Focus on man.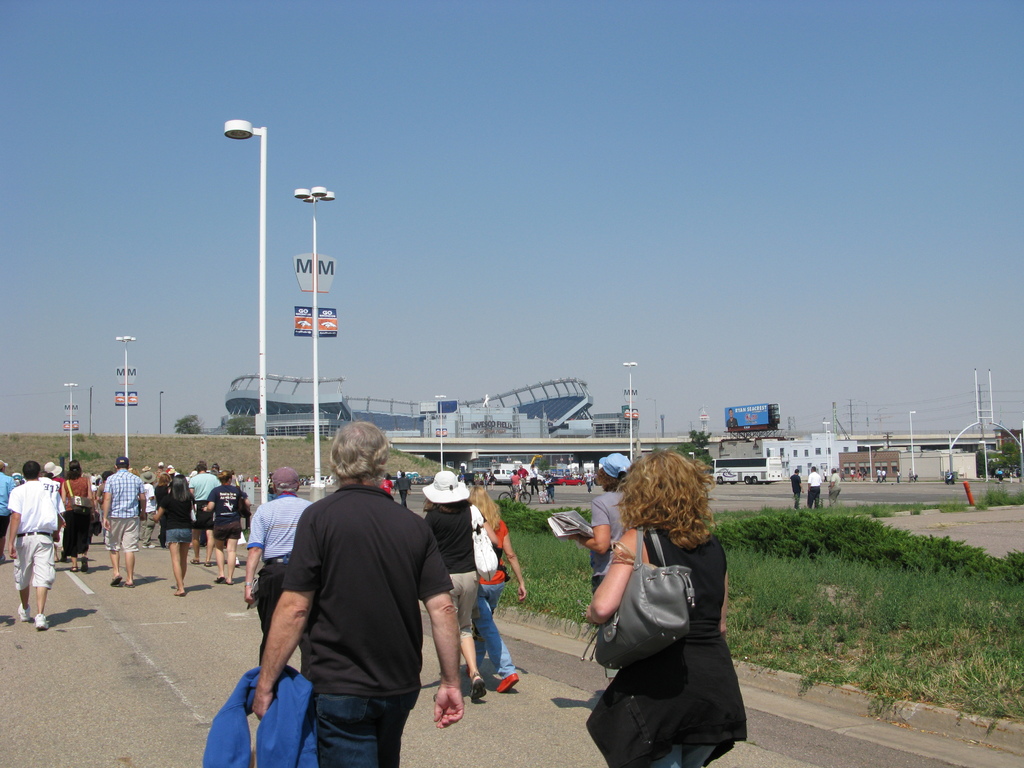
Focused at [246,442,455,751].
